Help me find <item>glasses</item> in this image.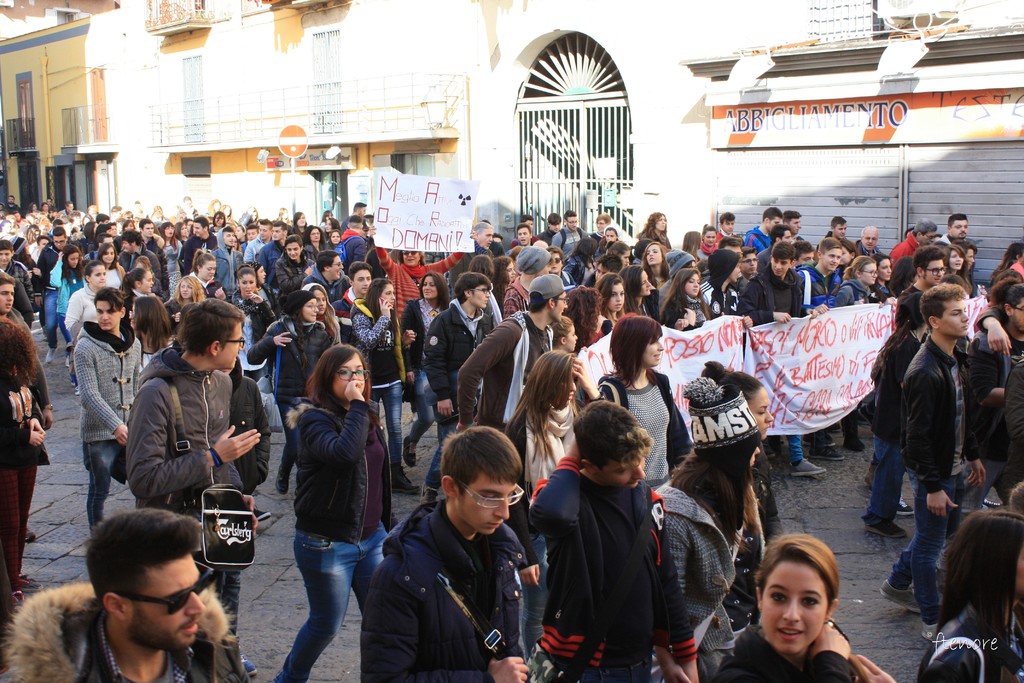
Found it: x1=335, y1=368, x2=372, y2=382.
